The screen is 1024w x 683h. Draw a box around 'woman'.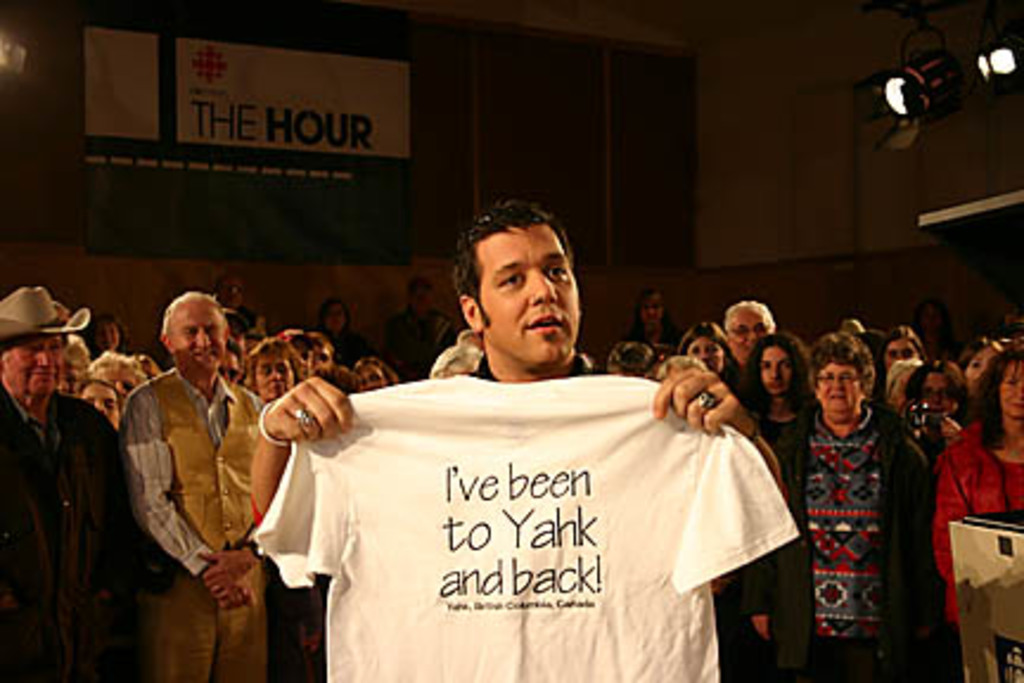
crop(649, 289, 676, 337).
